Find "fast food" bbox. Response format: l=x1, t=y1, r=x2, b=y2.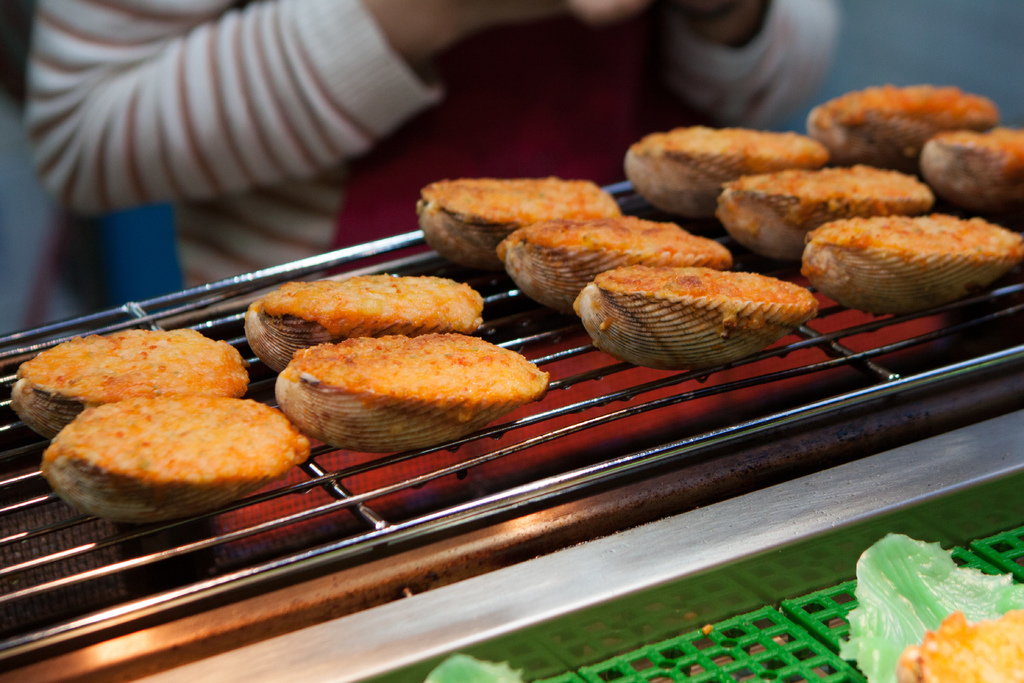
l=13, t=333, r=257, b=431.
